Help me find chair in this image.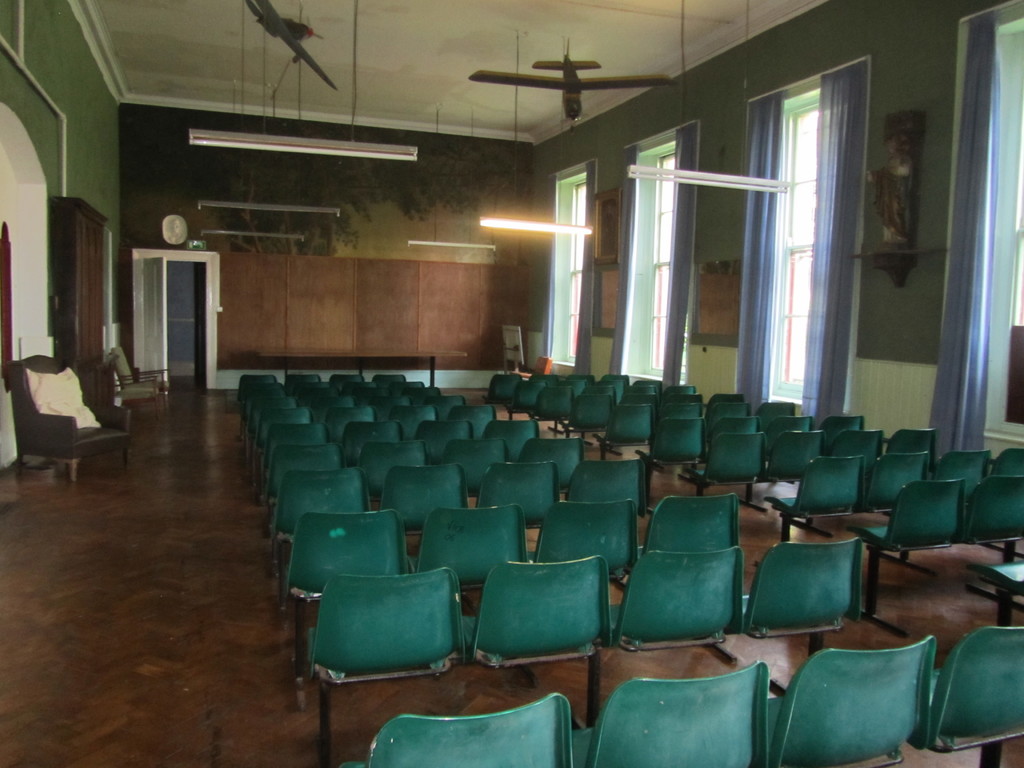
Found it: {"x1": 990, "y1": 447, "x2": 1023, "y2": 484}.
